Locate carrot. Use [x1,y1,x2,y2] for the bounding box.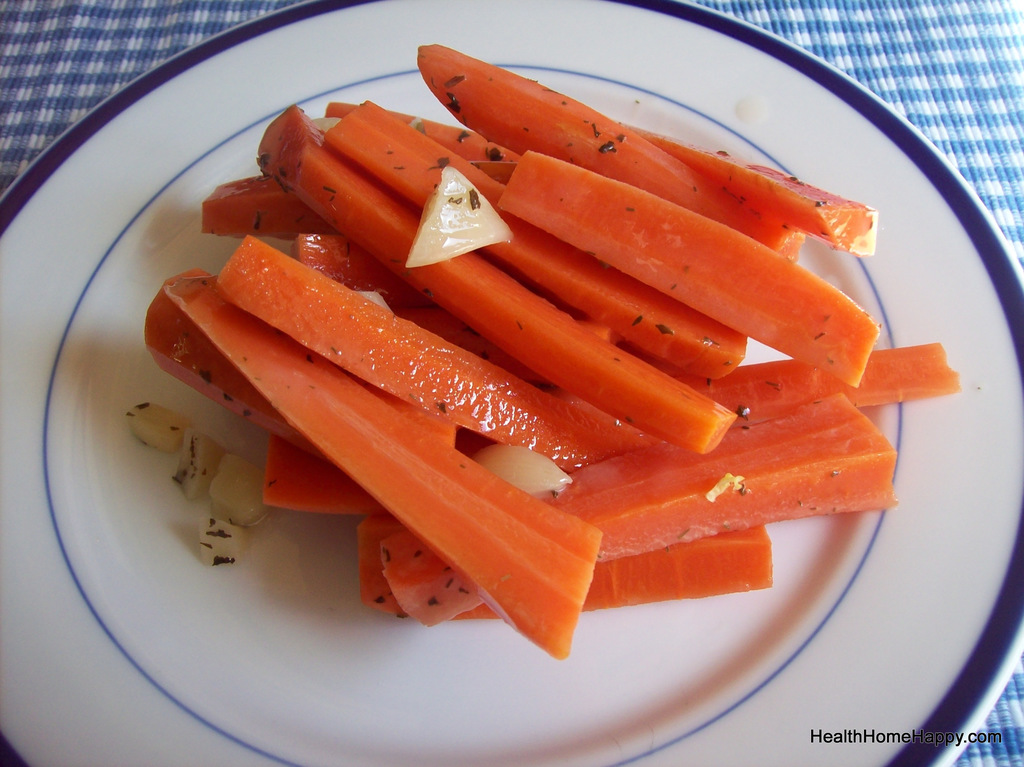
[209,232,637,476].
